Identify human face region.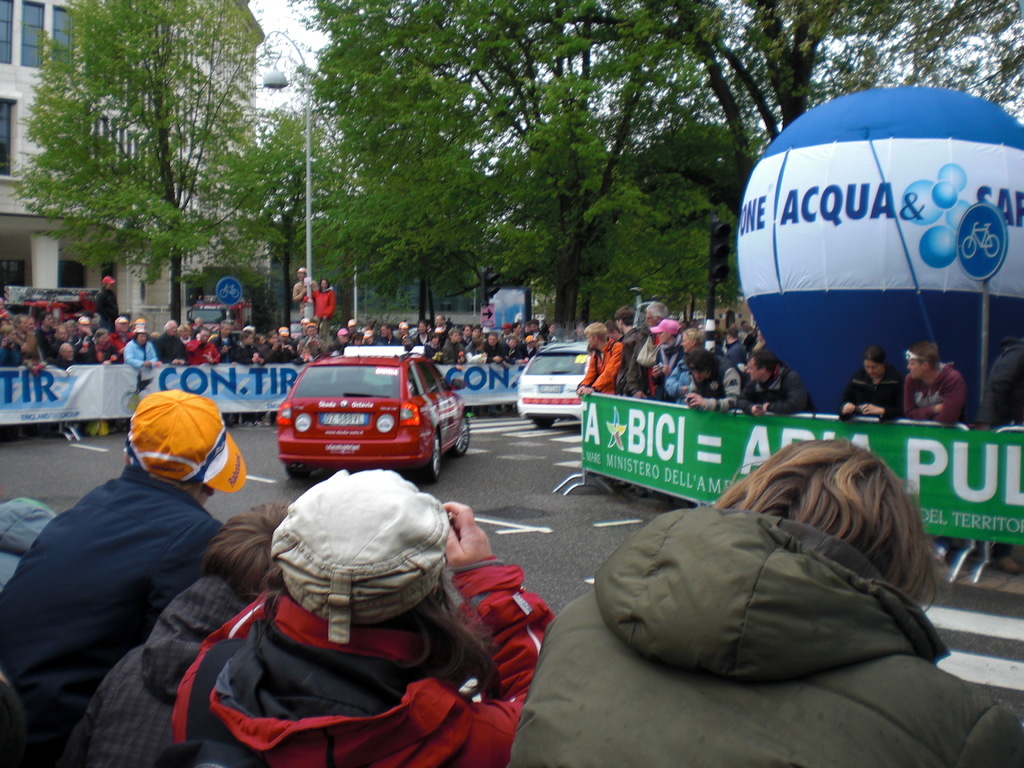
Region: locate(65, 344, 74, 362).
